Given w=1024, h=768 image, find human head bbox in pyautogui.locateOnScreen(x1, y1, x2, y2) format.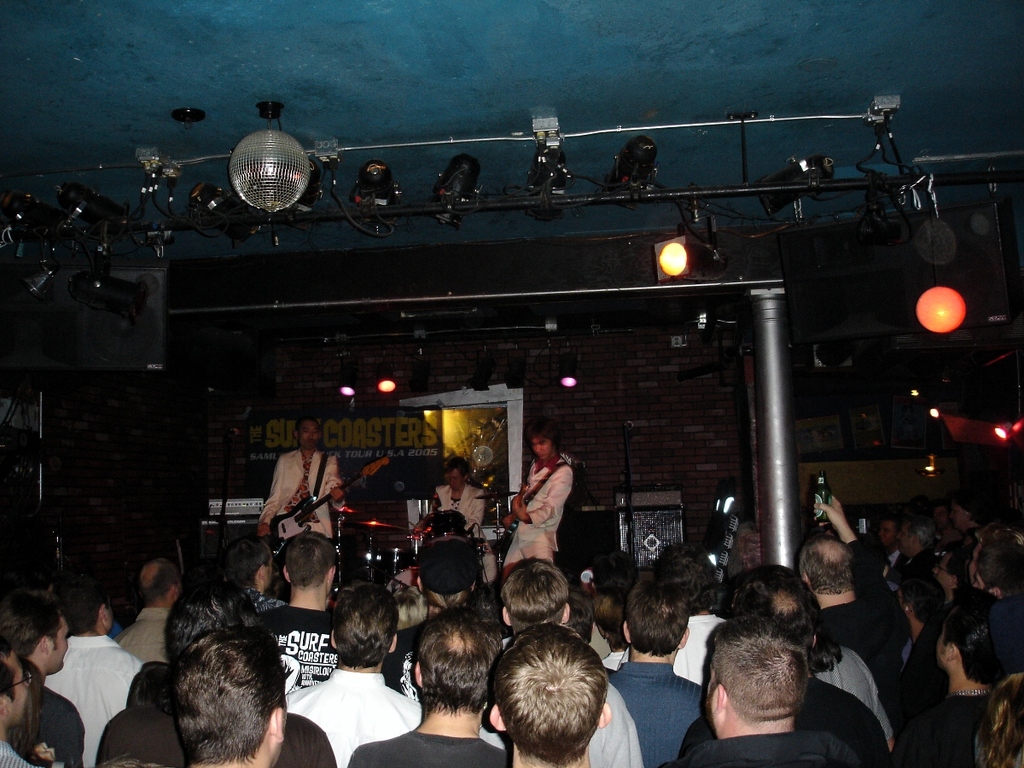
pyautogui.locateOnScreen(525, 421, 557, 461).
